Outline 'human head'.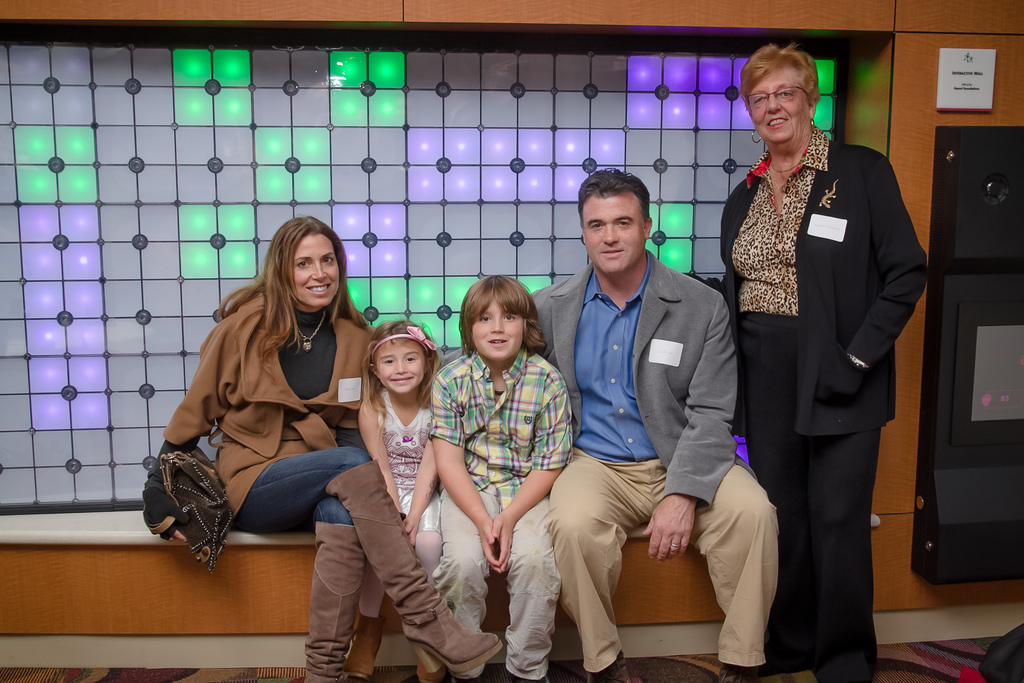
Outline: pyautogui.locateOnScreen(271, 215, 342, 305).
